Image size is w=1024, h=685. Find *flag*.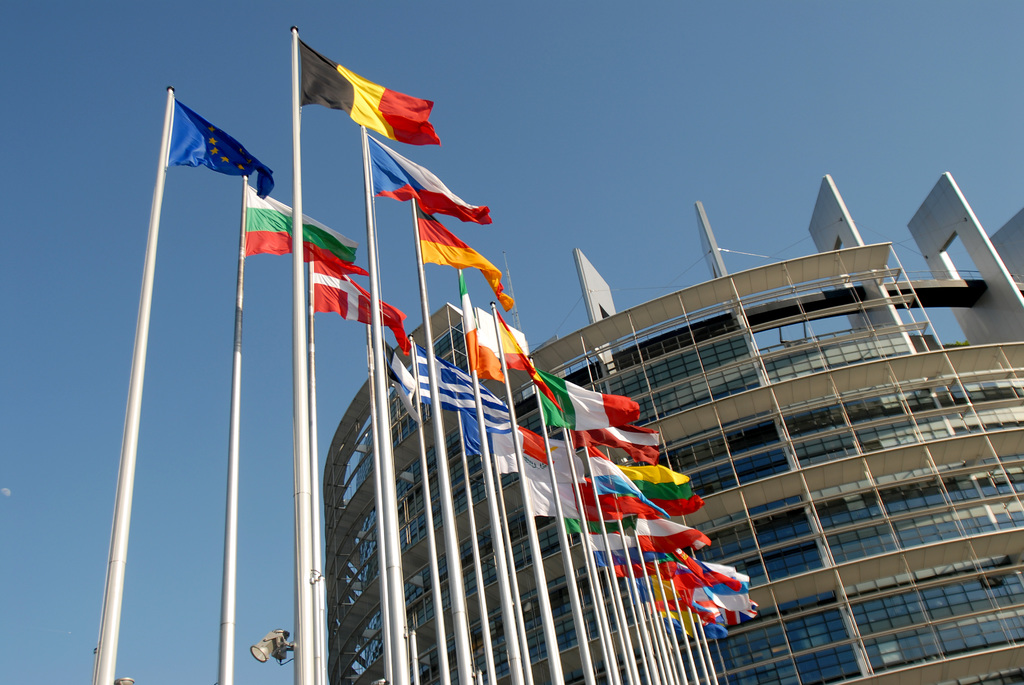
crop(584, 448, 698, 524).
